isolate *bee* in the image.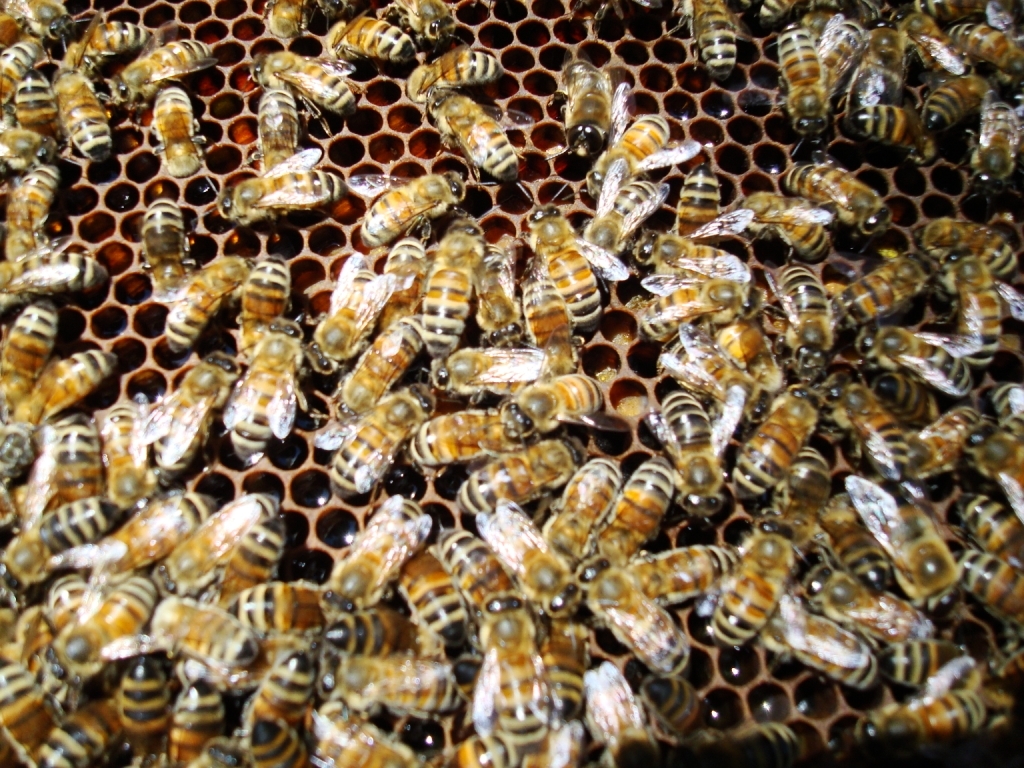
Isolated region: <box>452,442,578,519</box>.
